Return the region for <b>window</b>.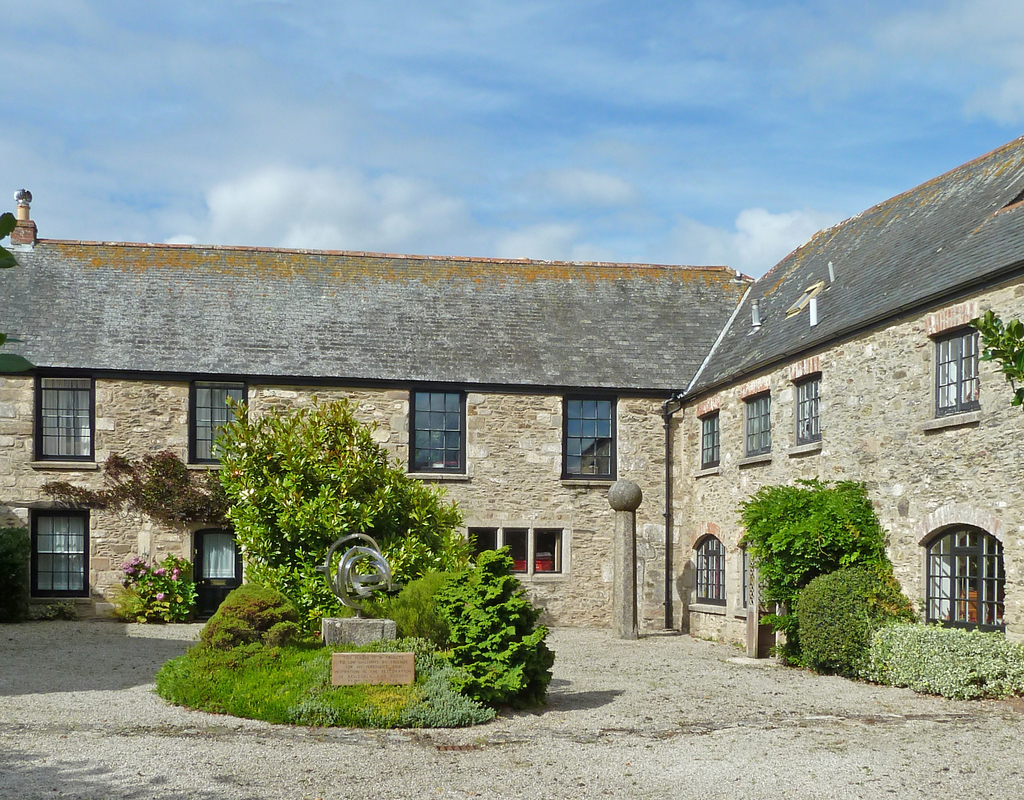
Rect(699, 411, 721, 471).
